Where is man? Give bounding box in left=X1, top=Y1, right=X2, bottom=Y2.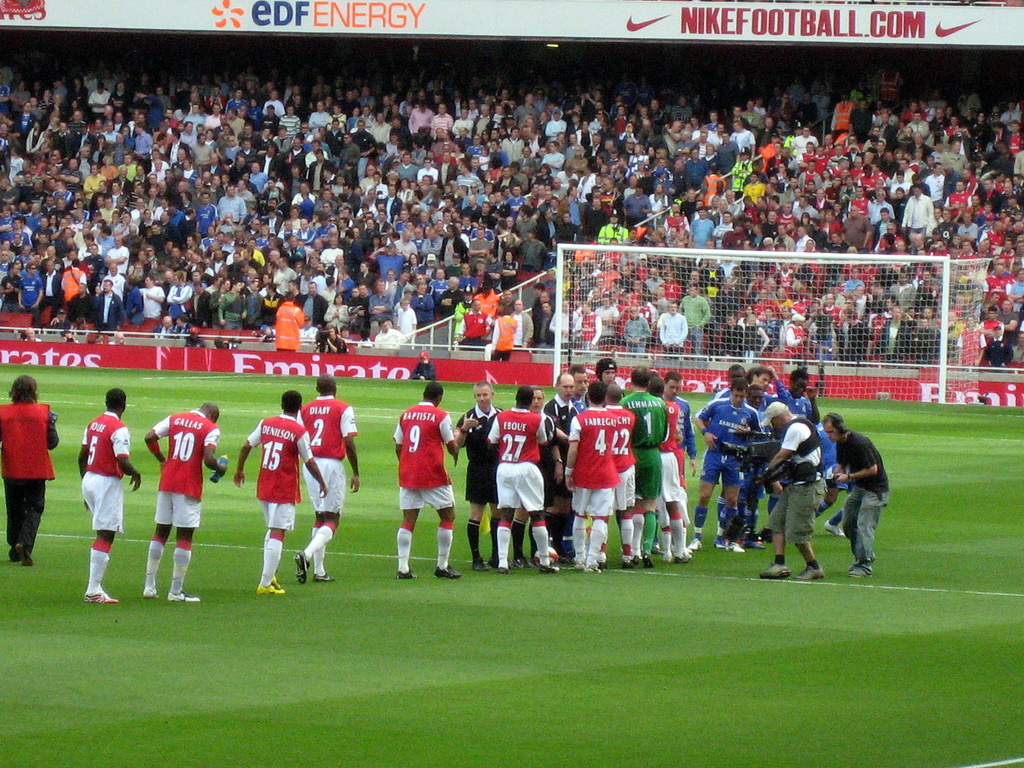
left=60, top=379, right=134, bottom=600.
